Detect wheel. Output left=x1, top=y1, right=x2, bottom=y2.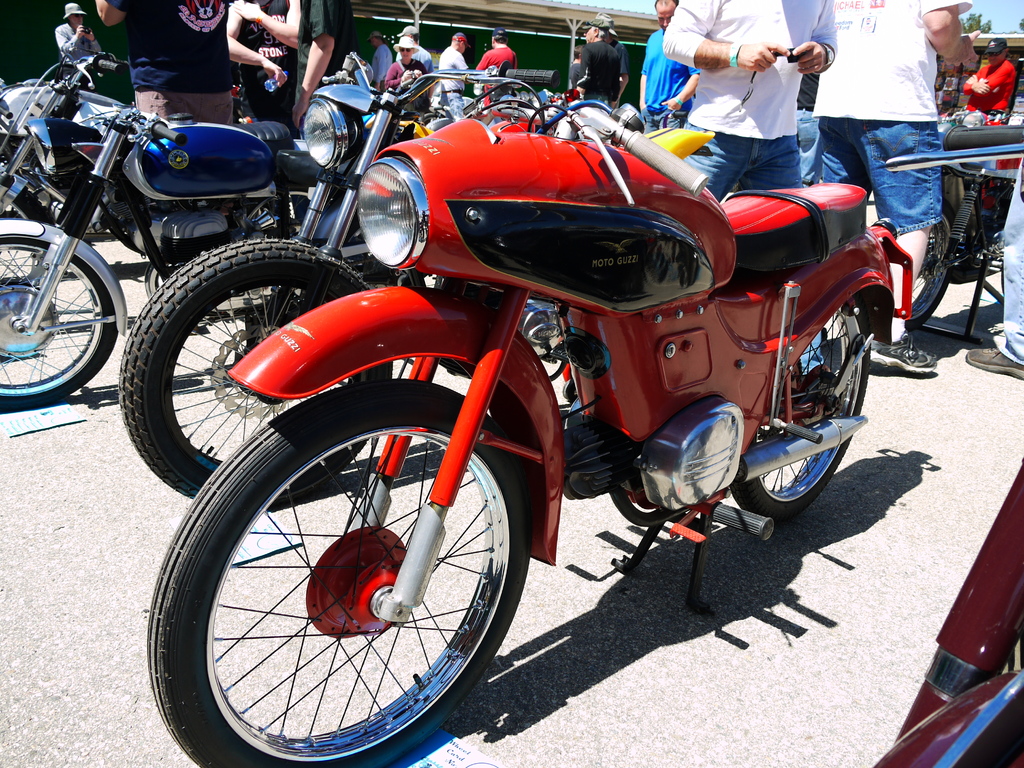
left=122, top=239, right=394, bottom=511.
